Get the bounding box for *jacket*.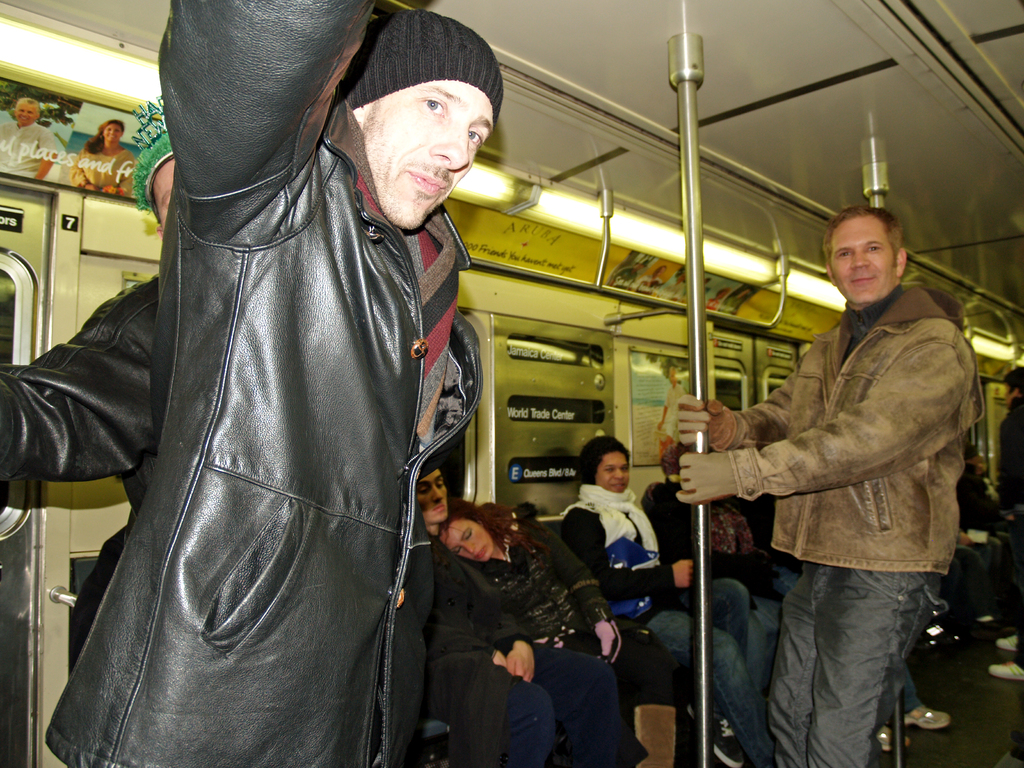
(left=638, top=482, right=766, bottom=600).
